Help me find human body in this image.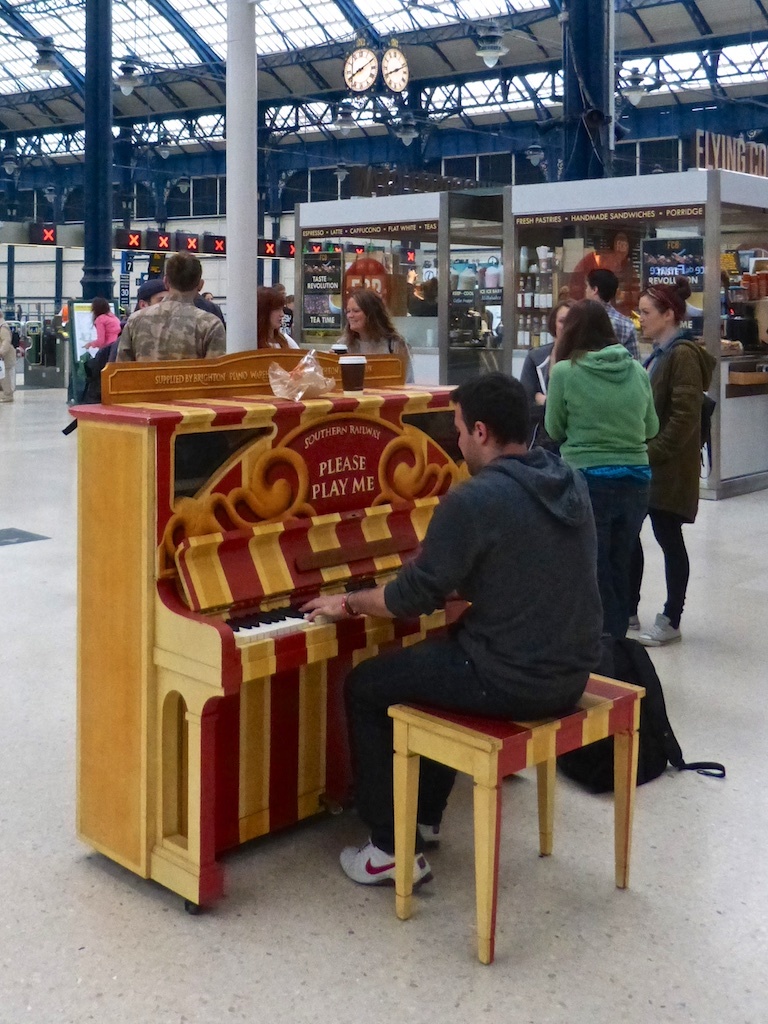
Found it: 625, 331, 719, 643.
